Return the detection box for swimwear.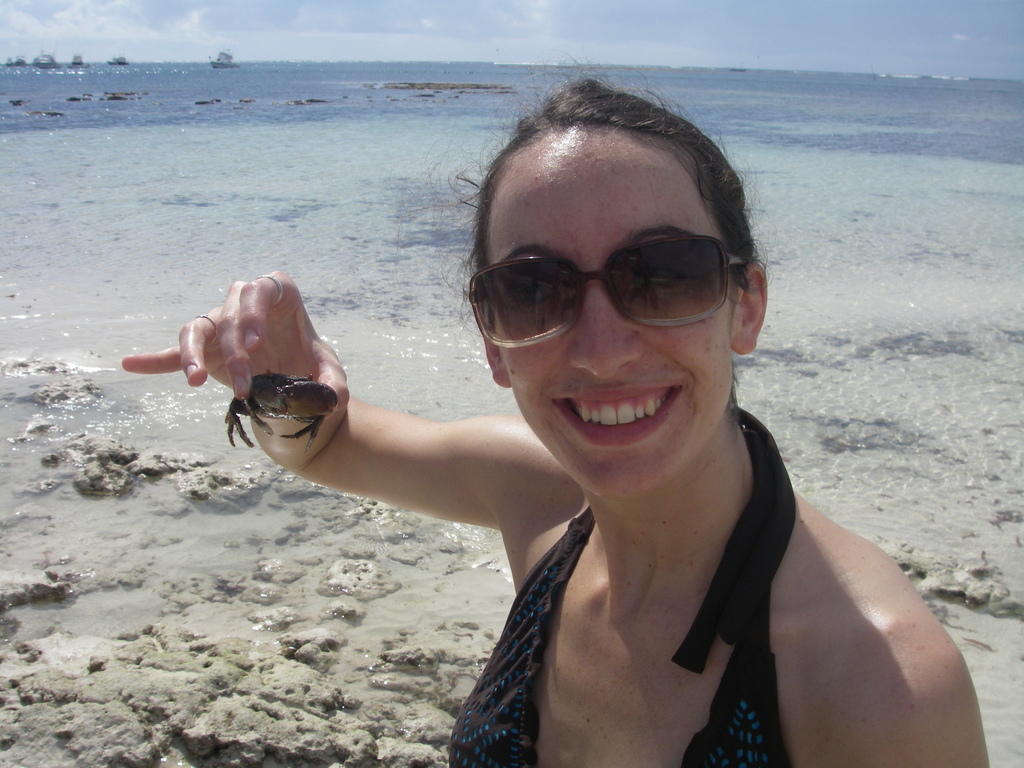
Rect(441, 396, 784, 767).
